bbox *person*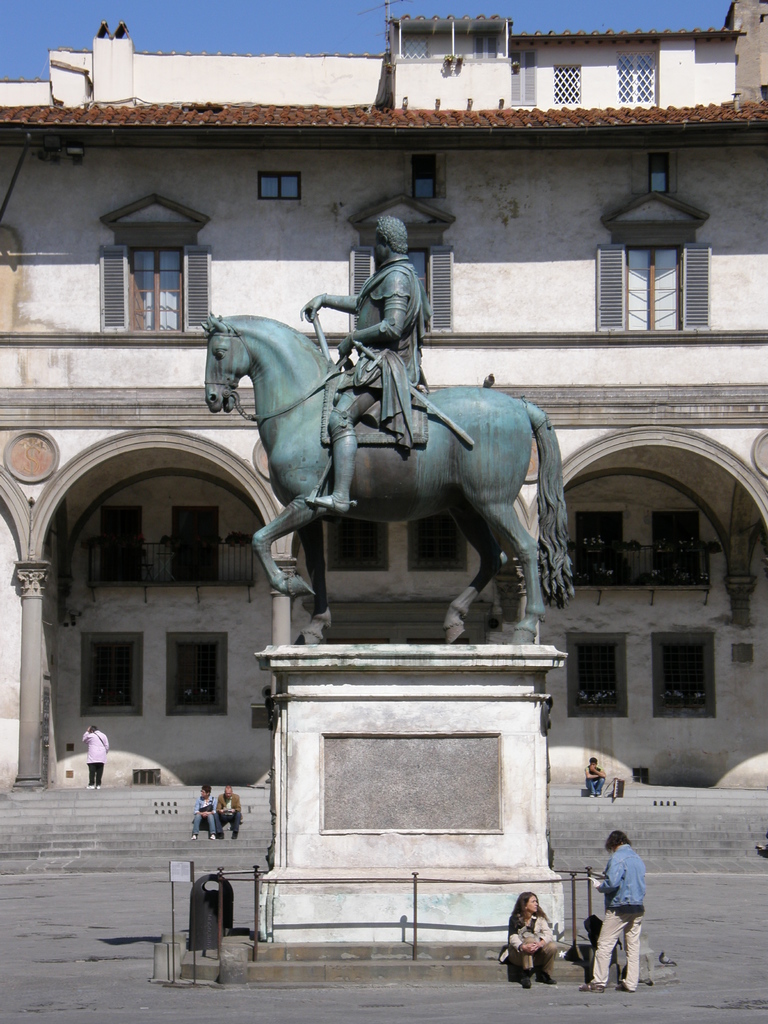
[x1=503, y1=886, x2=571, y2=989]
